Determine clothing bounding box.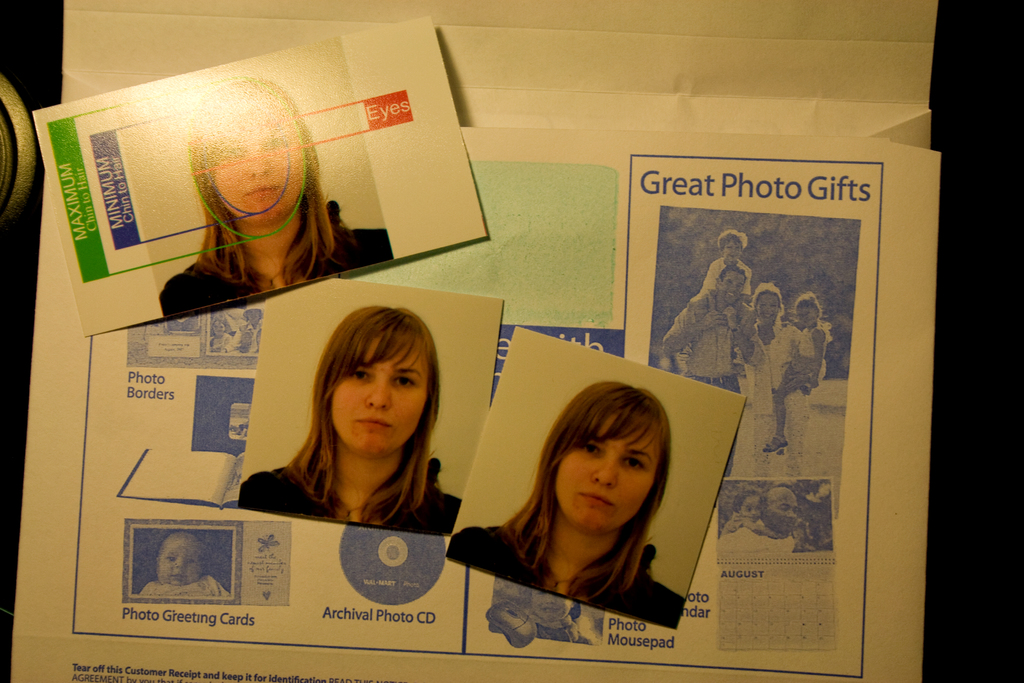
Determined: BBox(240, 462, 463, 537).
